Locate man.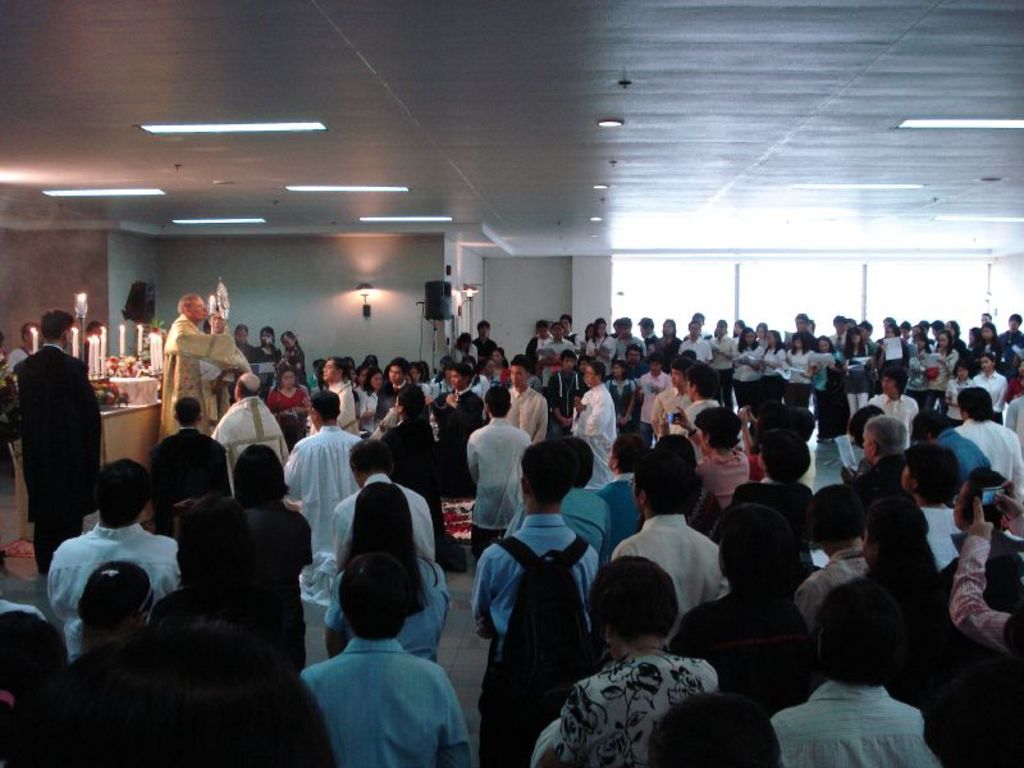
Bounding box: bbox(41, 453, 172, 649).
